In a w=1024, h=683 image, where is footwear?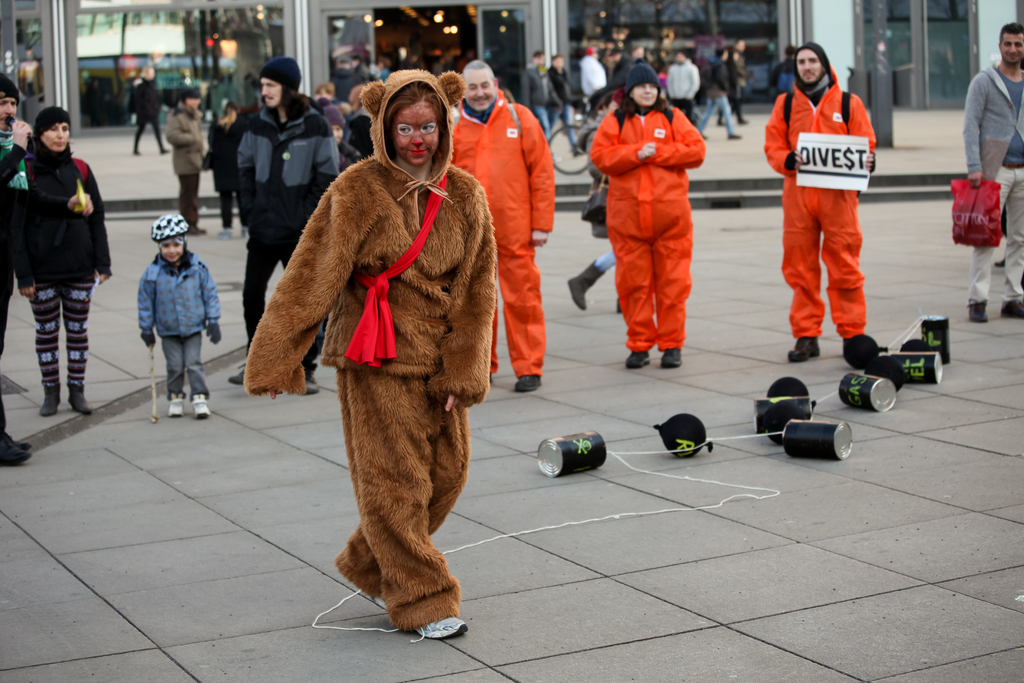
<box>960,298,991,325</box>.
